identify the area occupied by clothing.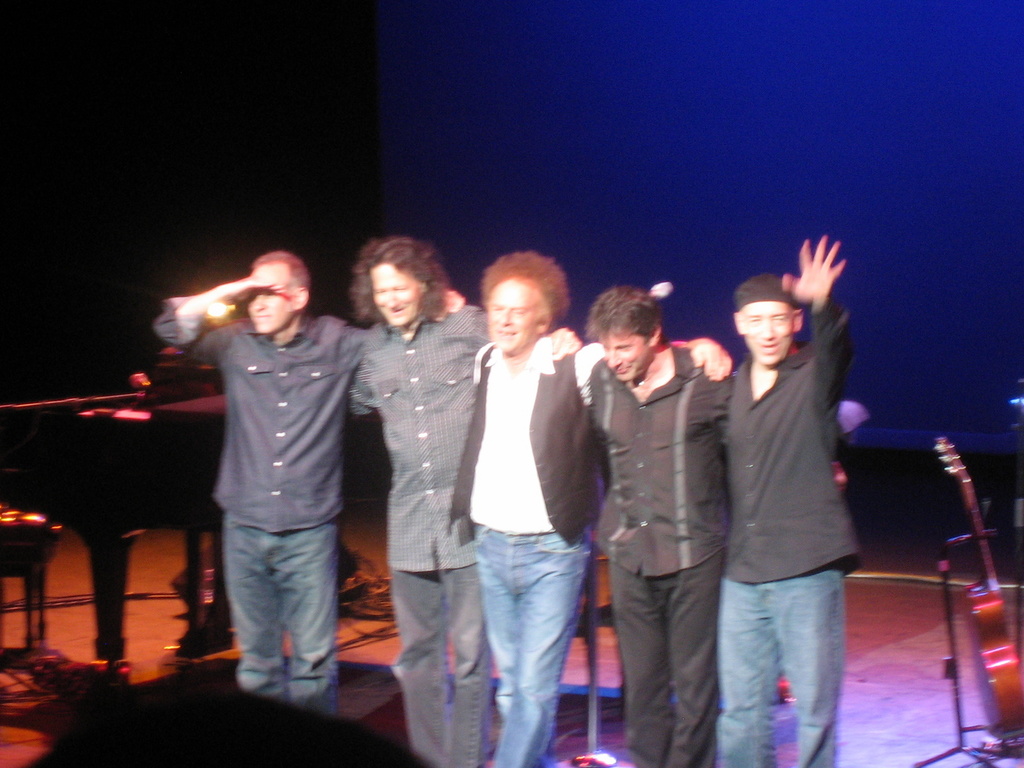
Area: locate(152, 302, 372, 719).
